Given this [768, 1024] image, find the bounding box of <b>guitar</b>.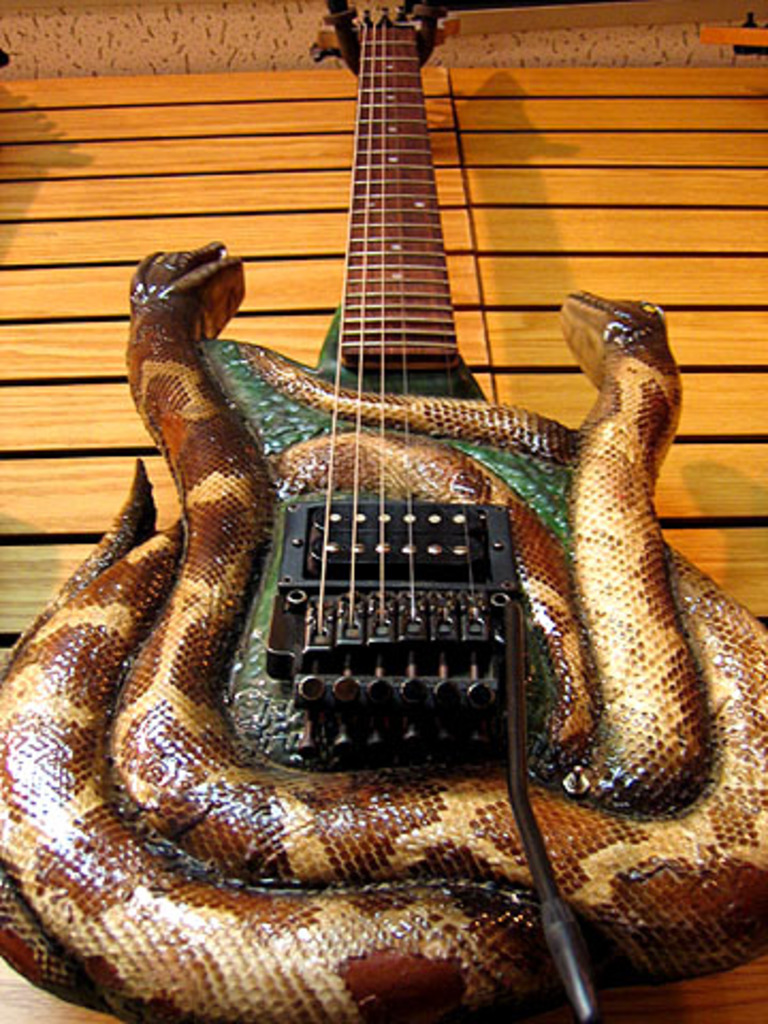
{"x1": 0, "y1": 0, "x2": 766, "y2": 1022}.
